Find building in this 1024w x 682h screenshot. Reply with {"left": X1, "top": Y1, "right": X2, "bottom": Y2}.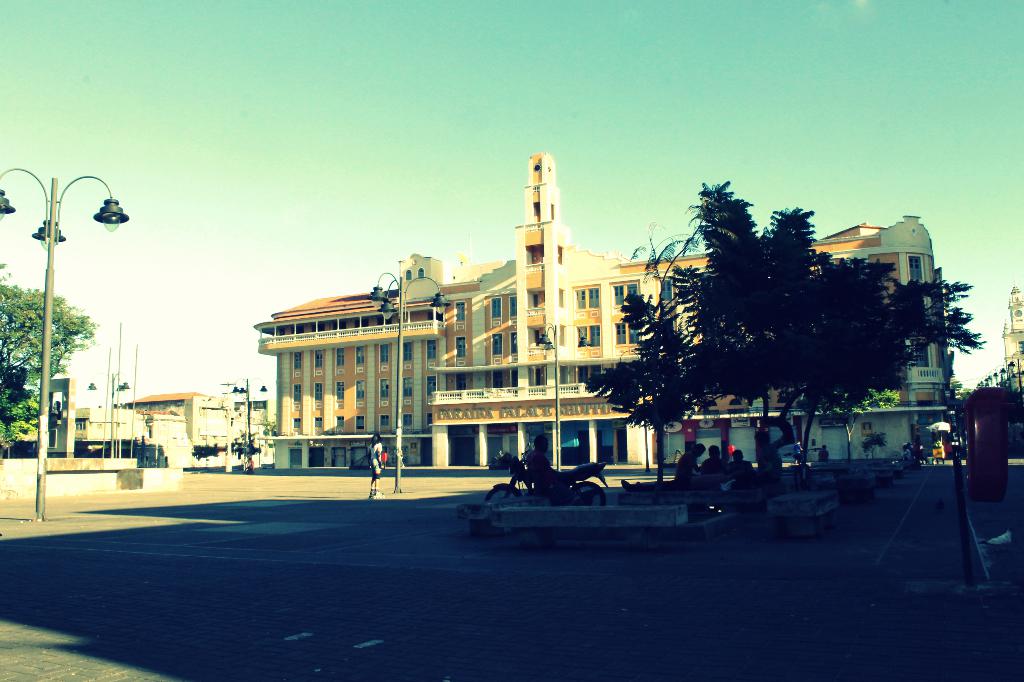
{"left": 1001, "top": 280, "right": 1023, "bottom": 393}.
